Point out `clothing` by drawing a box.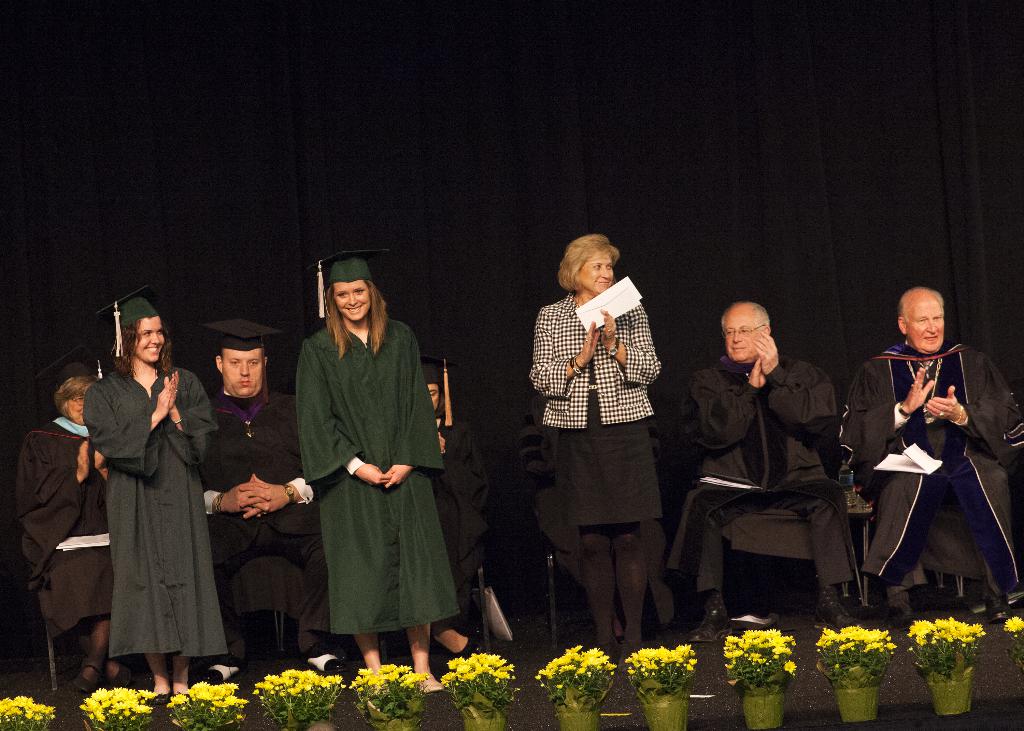
[269, 312, 454, 663].
